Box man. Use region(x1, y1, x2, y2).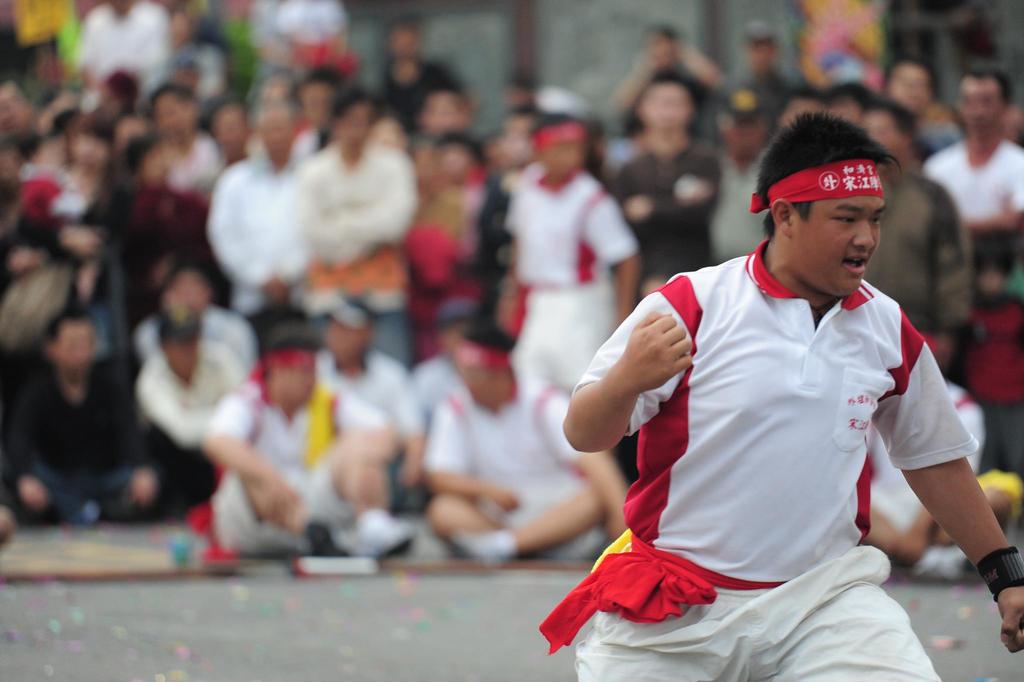
region(404, 305, 635, 567).
